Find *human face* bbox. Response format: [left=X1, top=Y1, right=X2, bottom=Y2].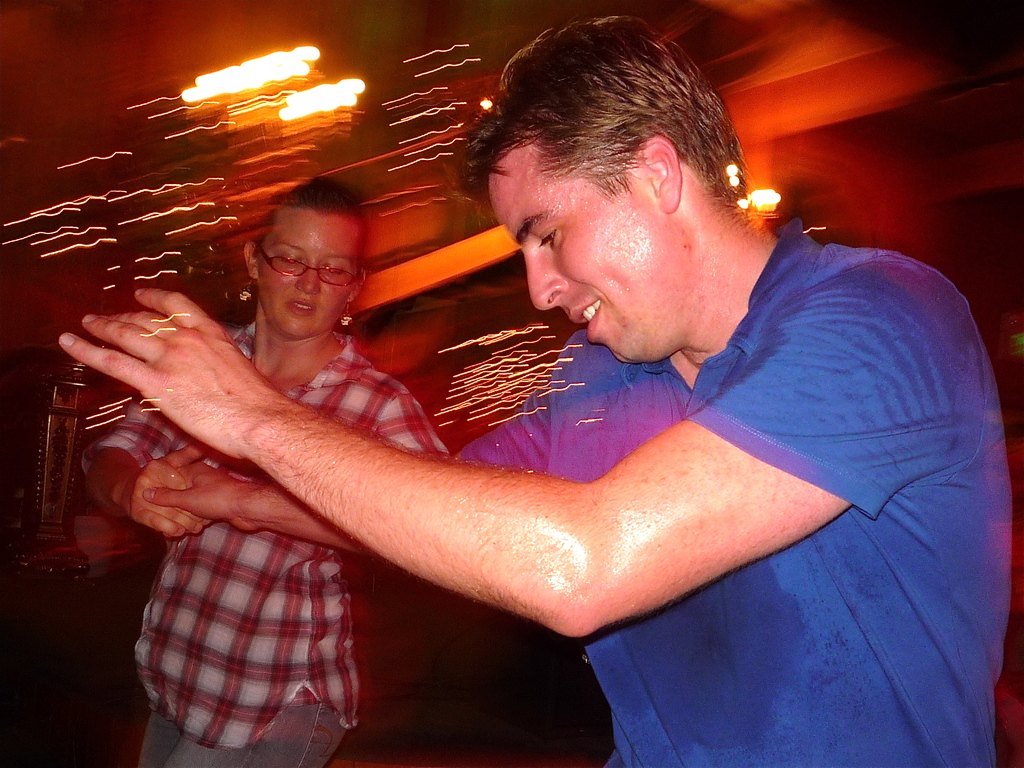
[left=258, top=213, right=360, bottom=339].
